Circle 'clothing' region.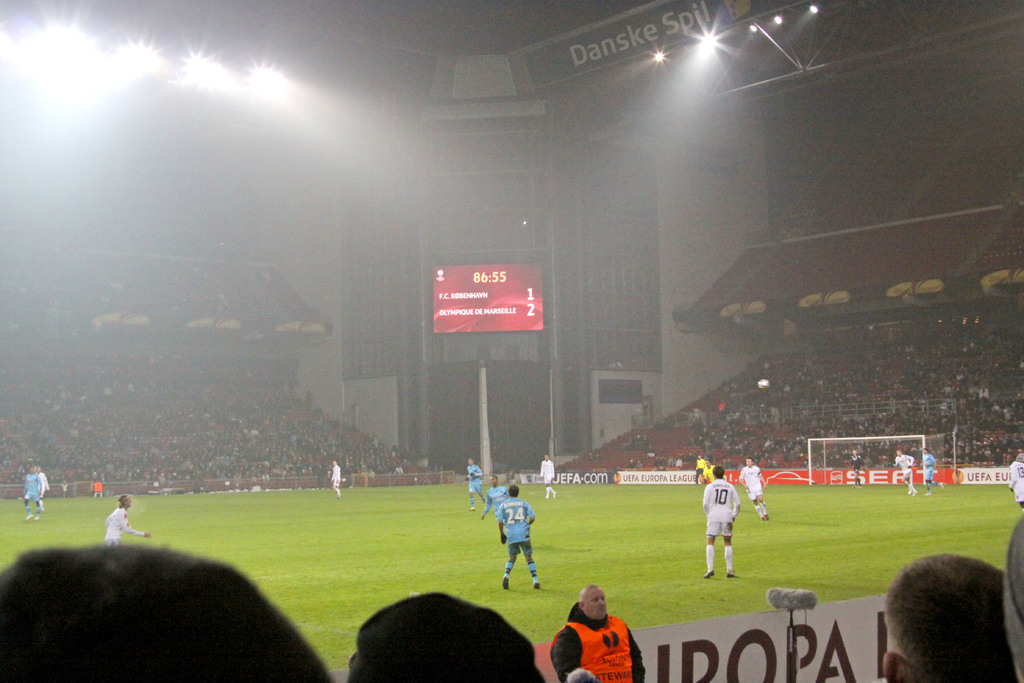
Region: x1=112, y1=513, x2=136, y2=543.
